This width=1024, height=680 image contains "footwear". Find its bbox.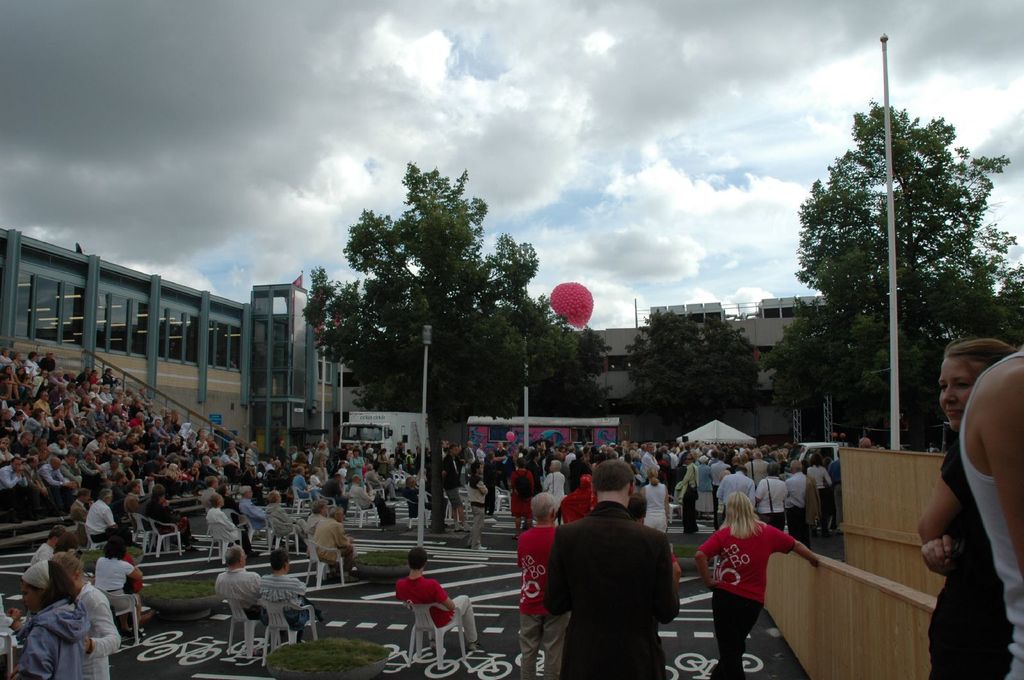
BBox(349, 568, 364, 577).
